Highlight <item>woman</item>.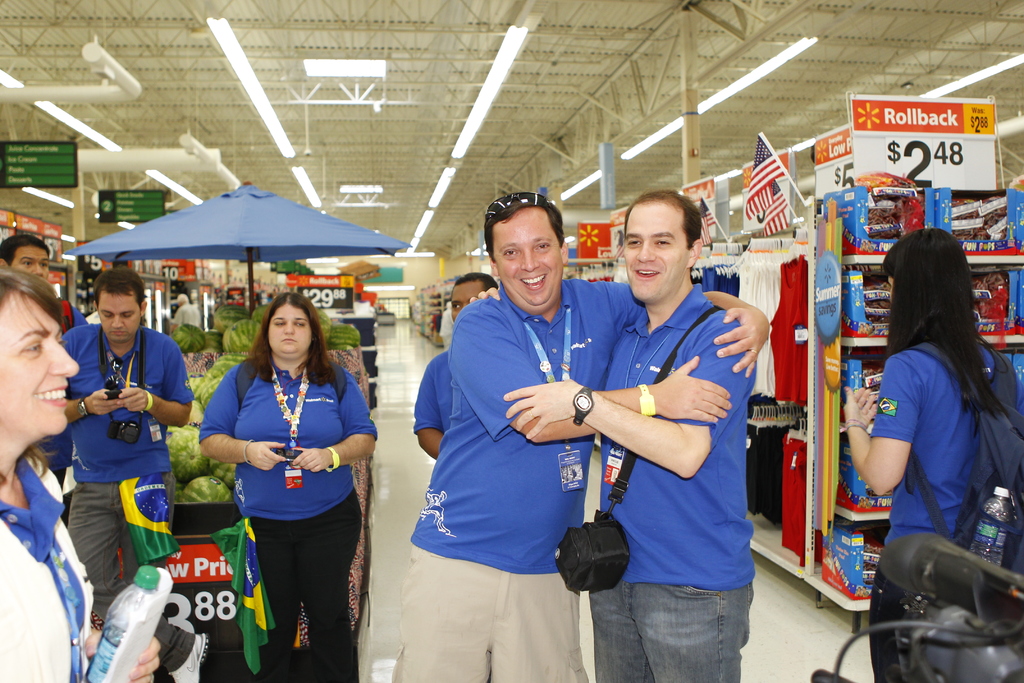
Highlighted region: bbox=[192, 284, 372, 682].
